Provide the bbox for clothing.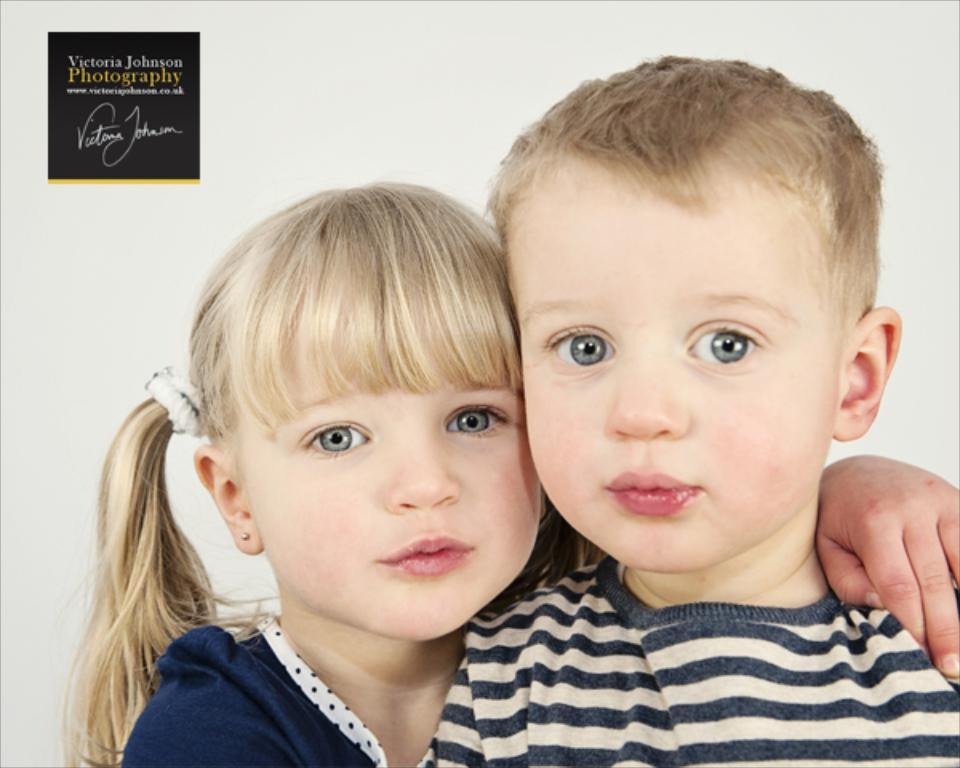
(122,600,389,766).
